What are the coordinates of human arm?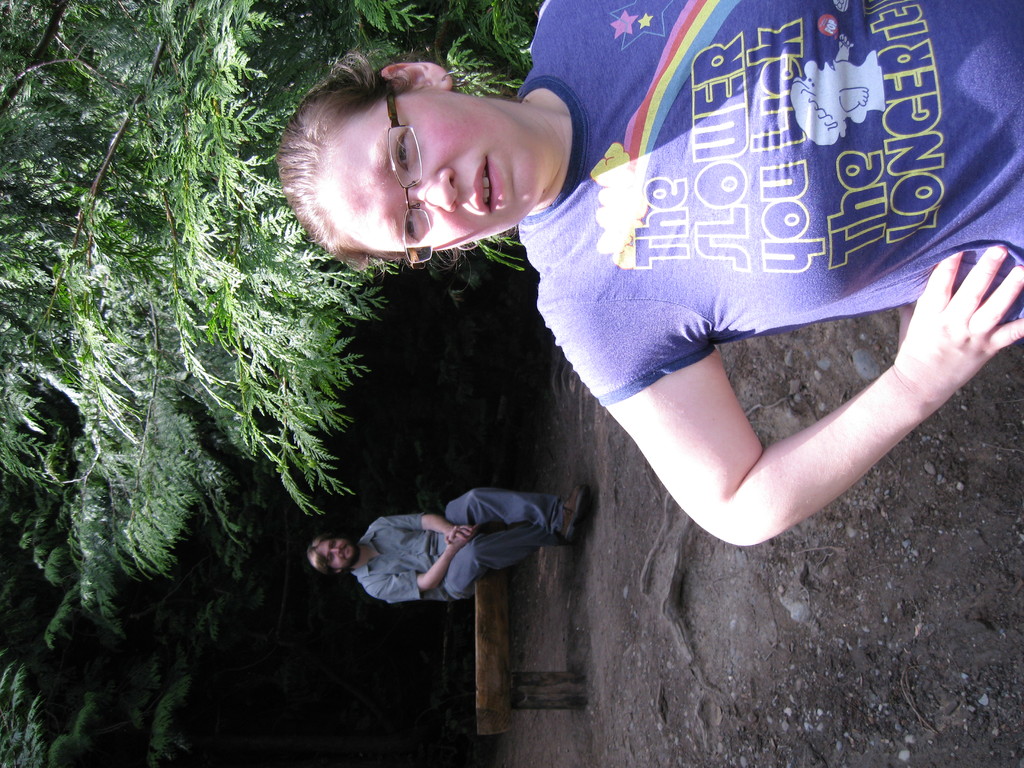
box=[373, 509, 467, 540].
